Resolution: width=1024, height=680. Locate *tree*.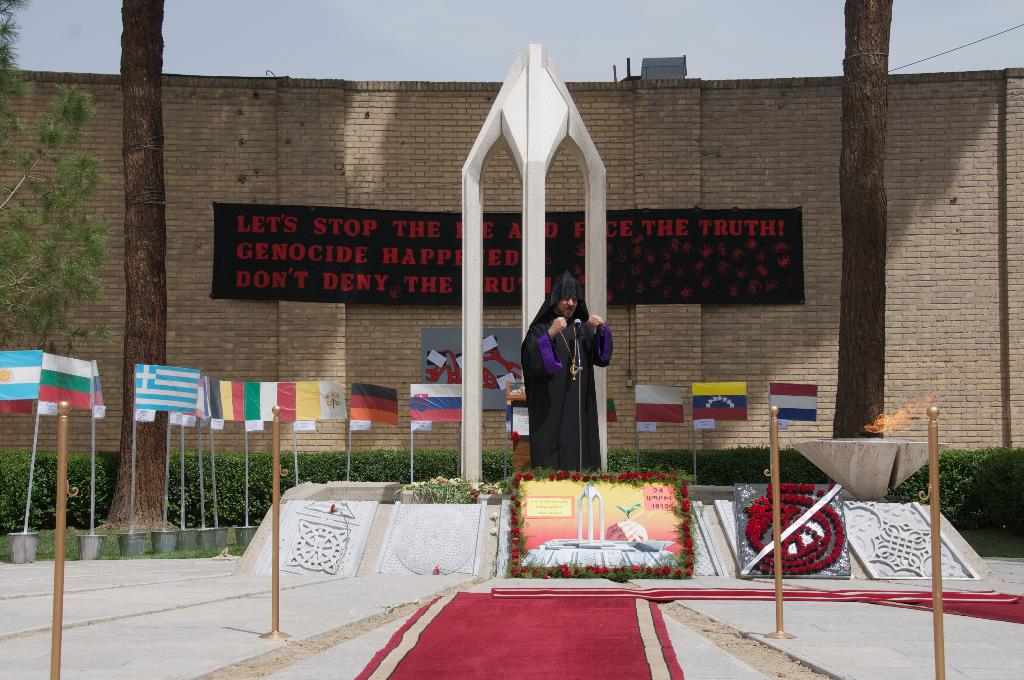
0,0,122,359.
